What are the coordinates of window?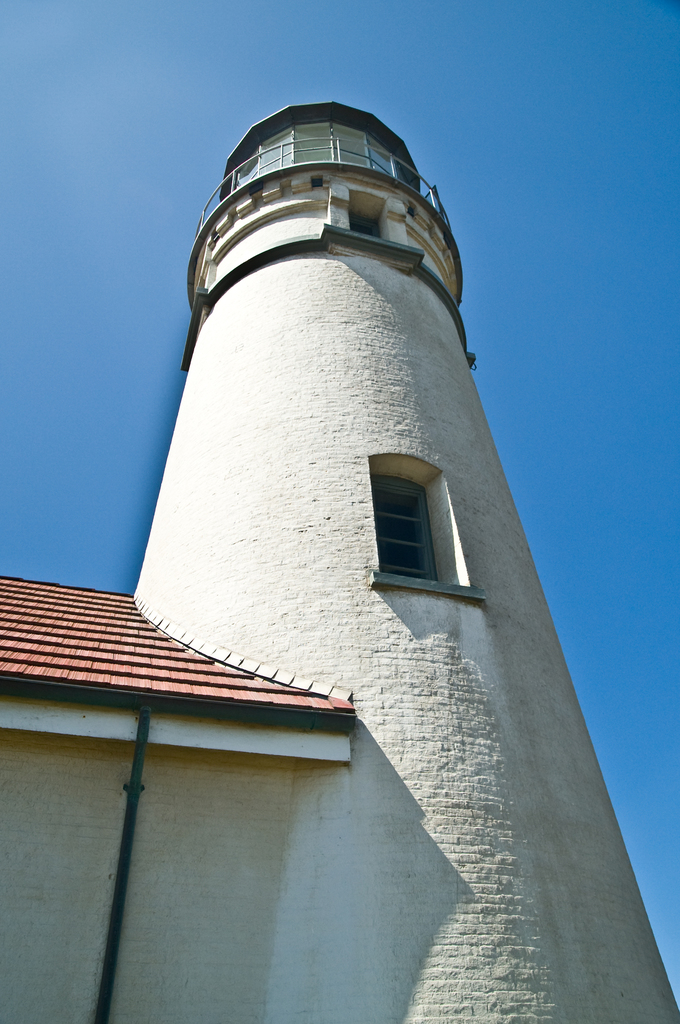
rect(351, 190, 391, 237).
